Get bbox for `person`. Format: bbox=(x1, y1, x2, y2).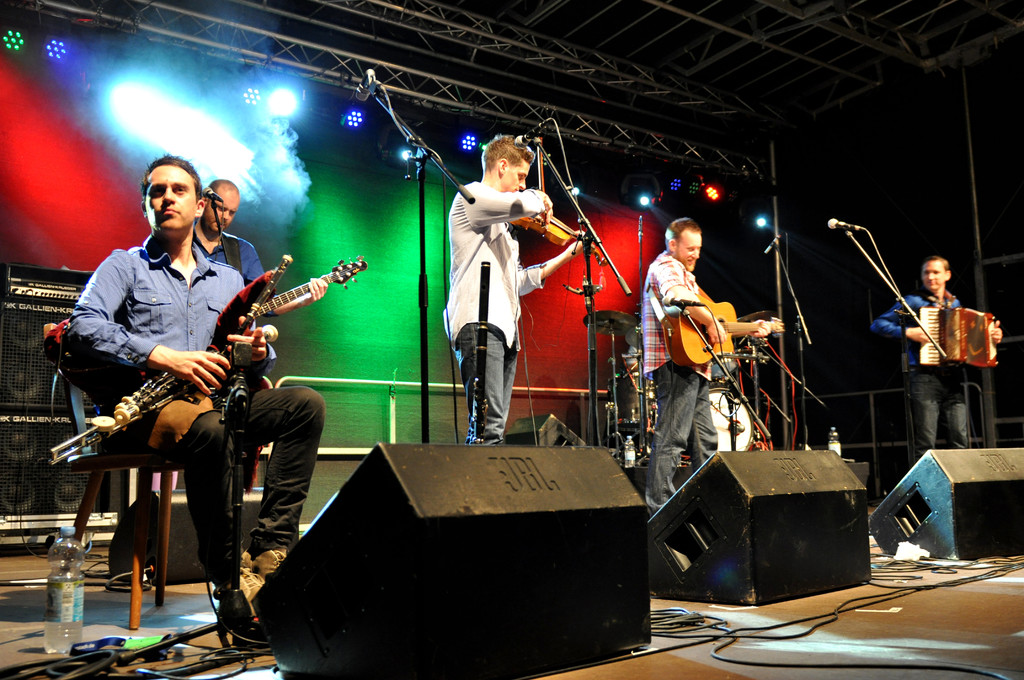
bbox=(443, 127, 595, 442).
